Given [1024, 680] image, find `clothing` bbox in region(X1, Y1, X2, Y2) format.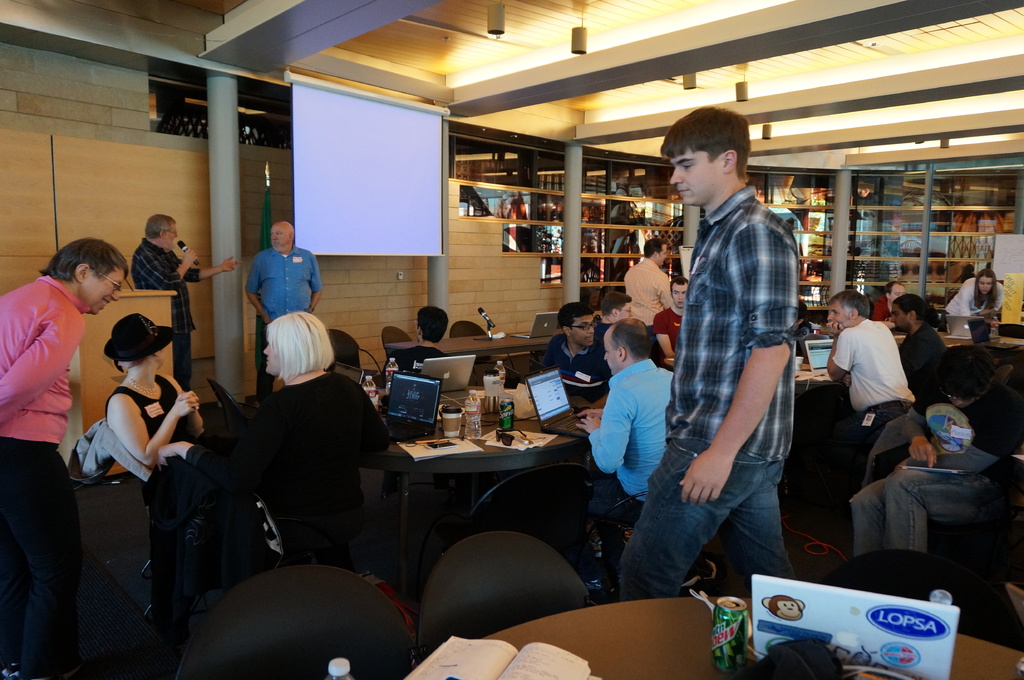
region(610, 183, 791, 604).
